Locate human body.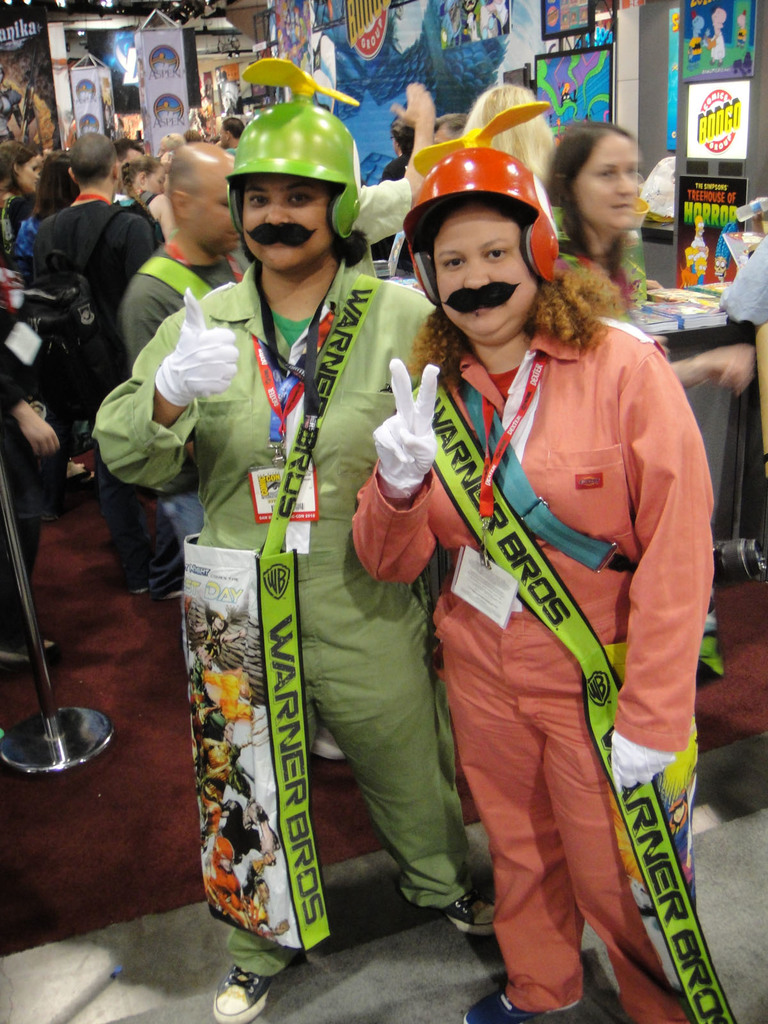
Bounding box: left=460, top=73, right=561, bottom=204.
